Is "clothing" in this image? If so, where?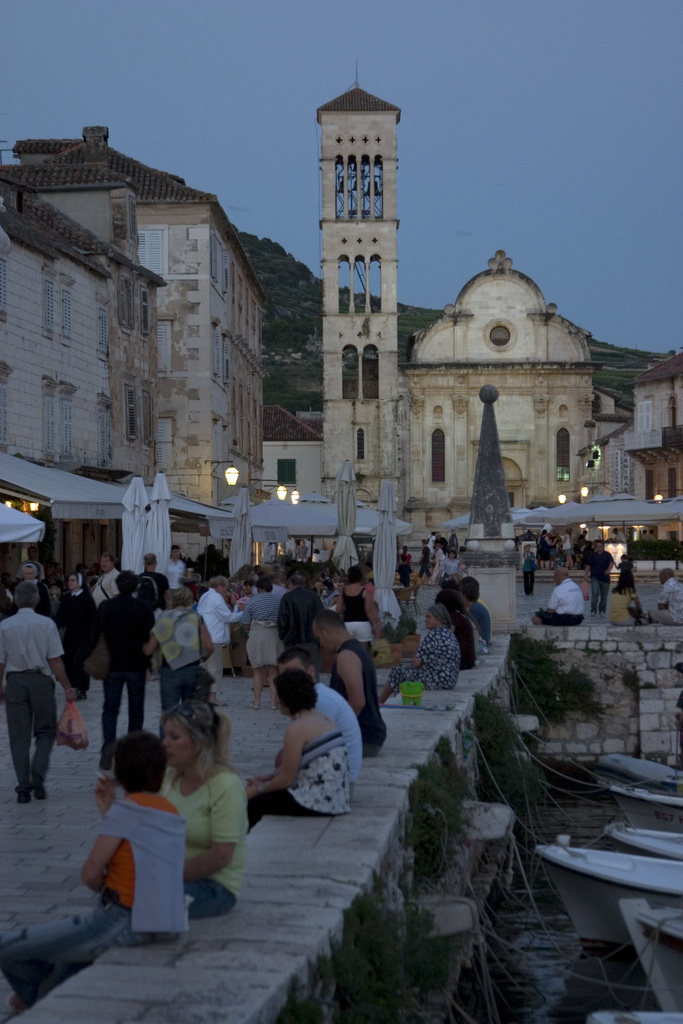
Yes, at left=568, top=537, right=589, bottom=566.
